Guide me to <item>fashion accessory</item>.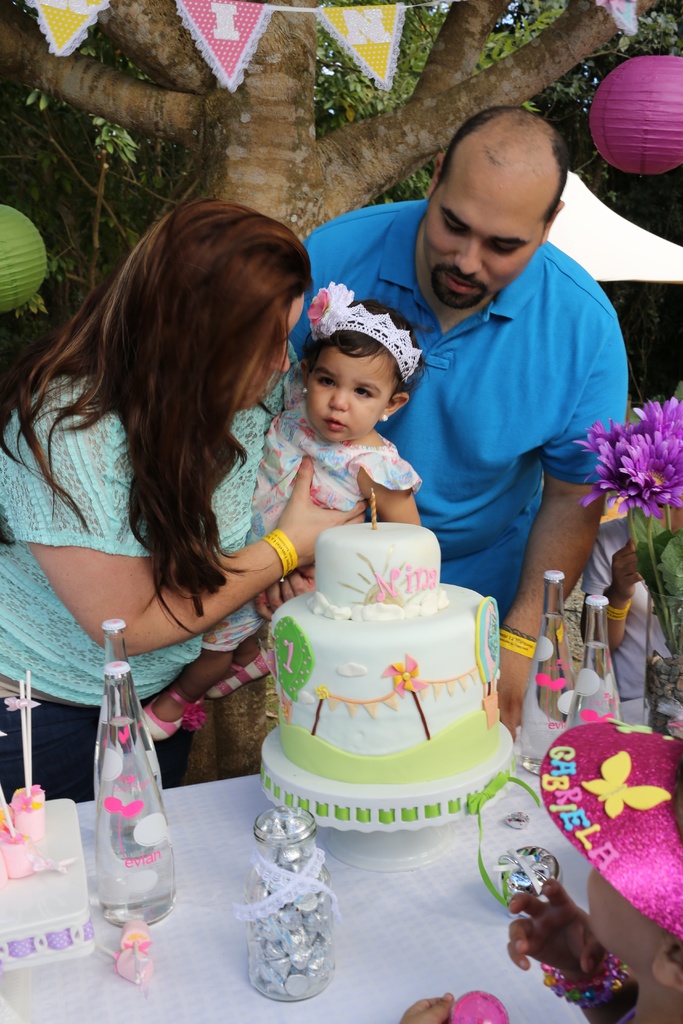
Guidance: bbox(605, 600, 632, 620).
